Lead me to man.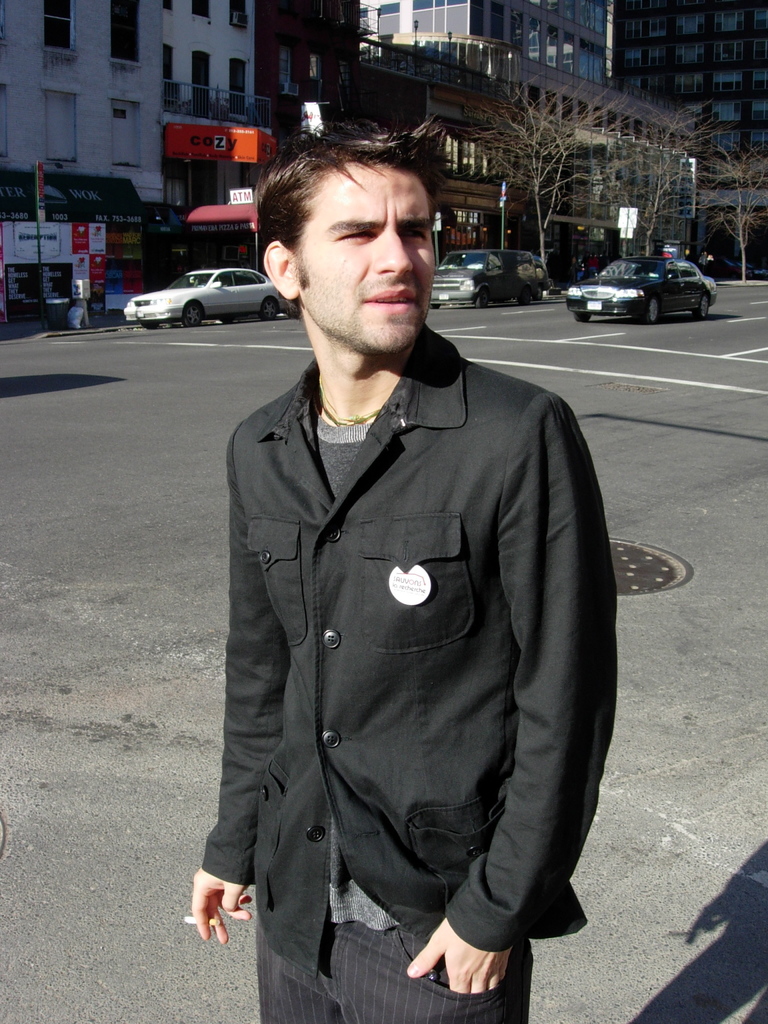
Lead to 193,120,621,1016.
